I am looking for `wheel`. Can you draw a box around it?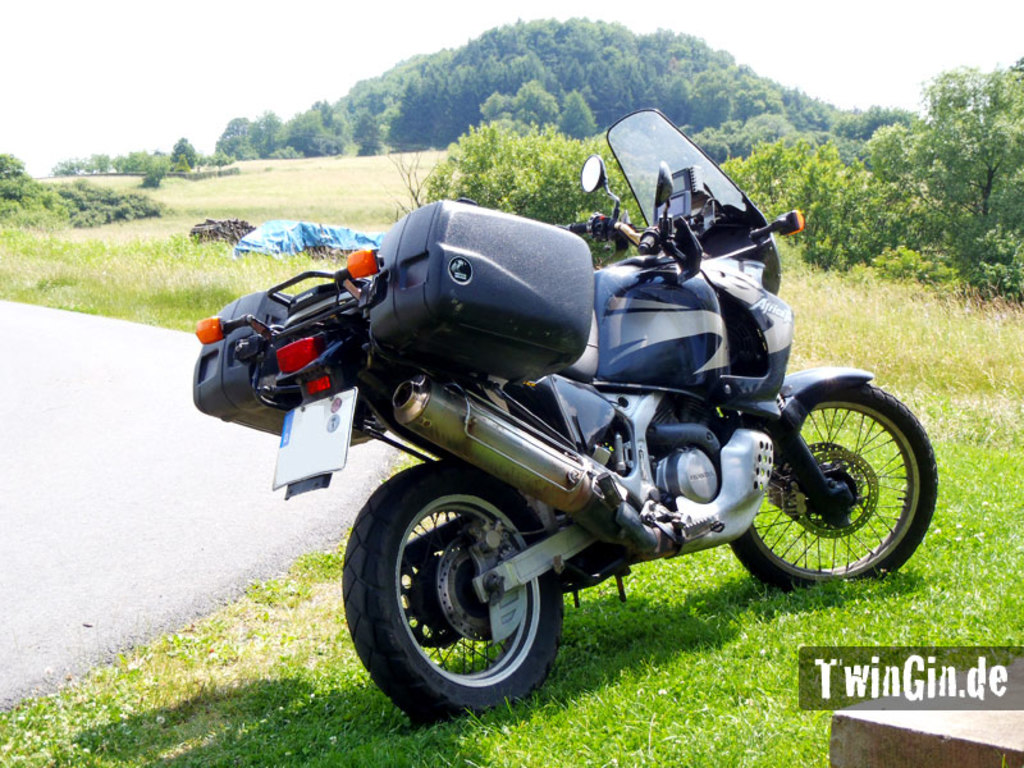
Sure, the bounding box is 726,379,940,591.
